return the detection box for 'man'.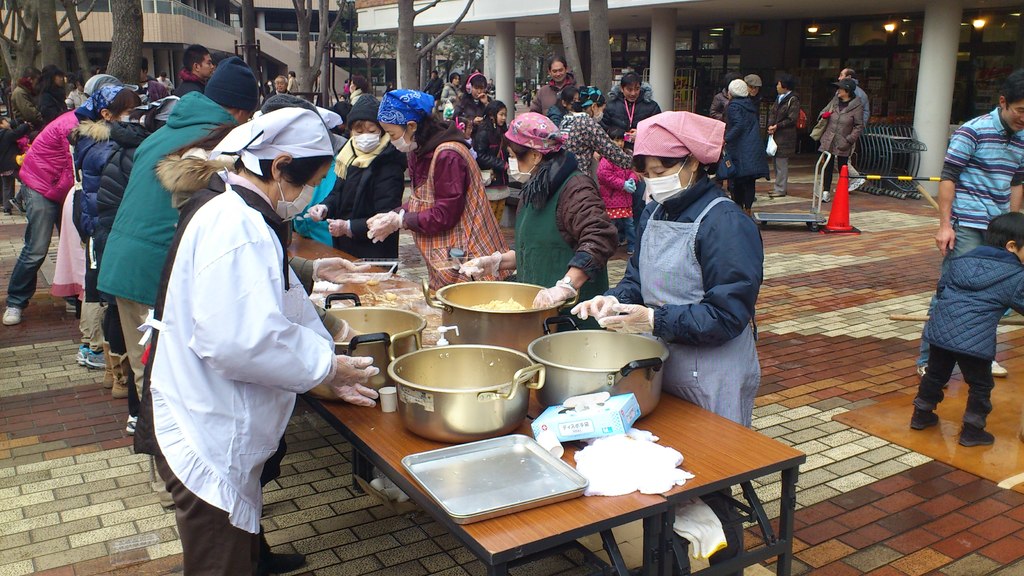
(528, 55, 580, 118).
